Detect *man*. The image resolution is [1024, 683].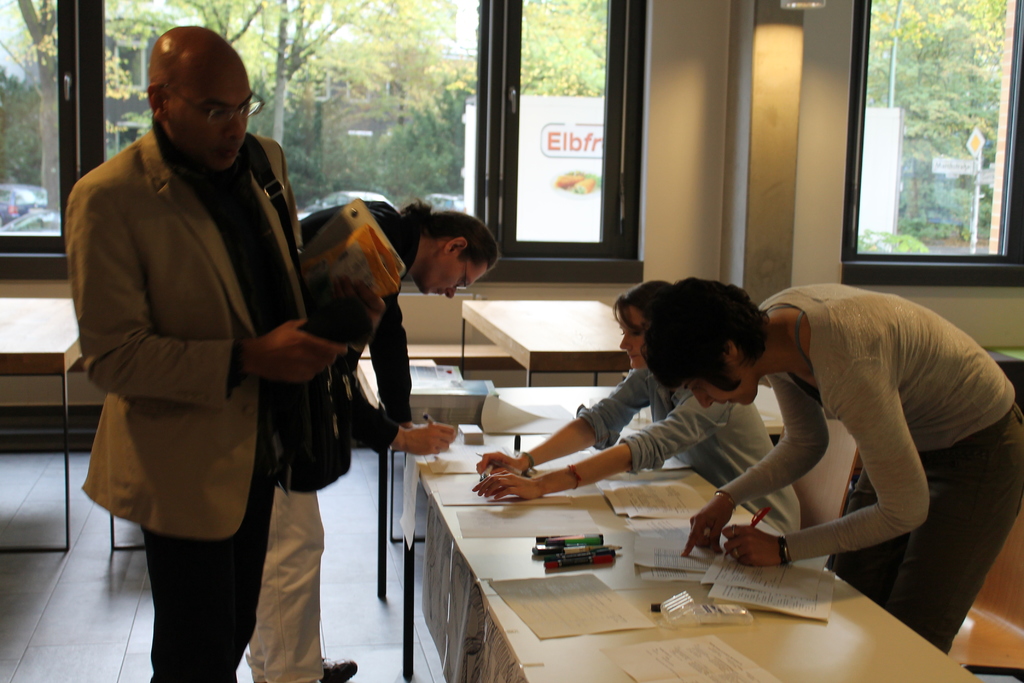
(59, 0, 321, 680).
